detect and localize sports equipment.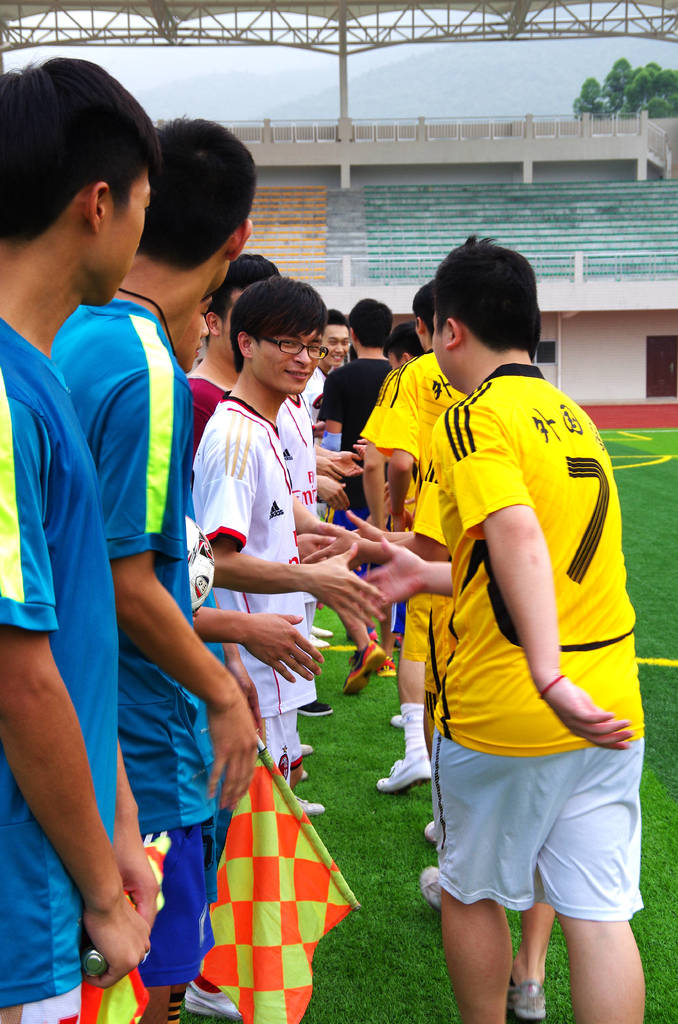
Localized at <region>298, 699, 334, 715</region>.
